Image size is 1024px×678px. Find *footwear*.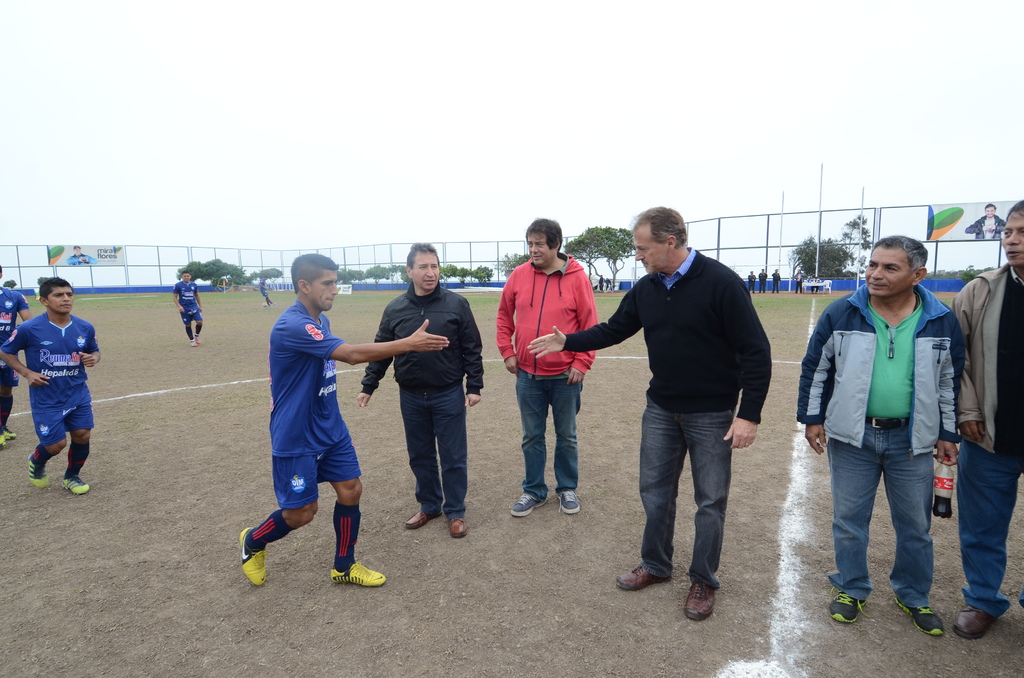
<box>404,510,442,531</box>.
